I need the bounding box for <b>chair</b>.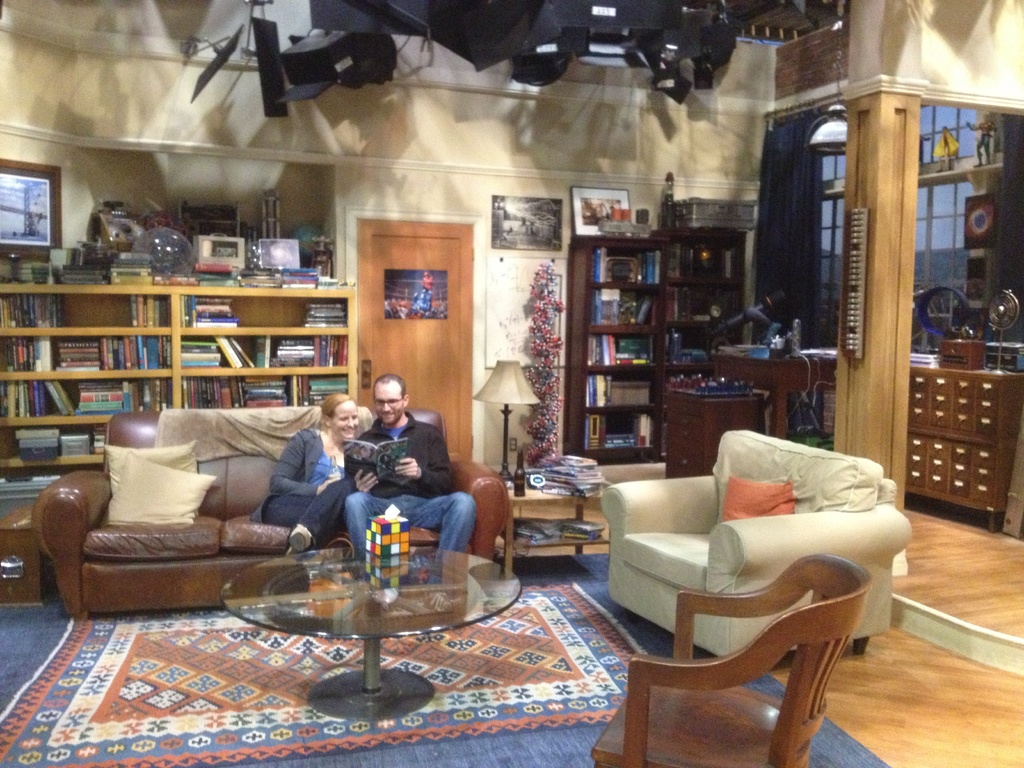
Here it is: pyautogui.locateOnScreen(599, 426, 916, 675).
